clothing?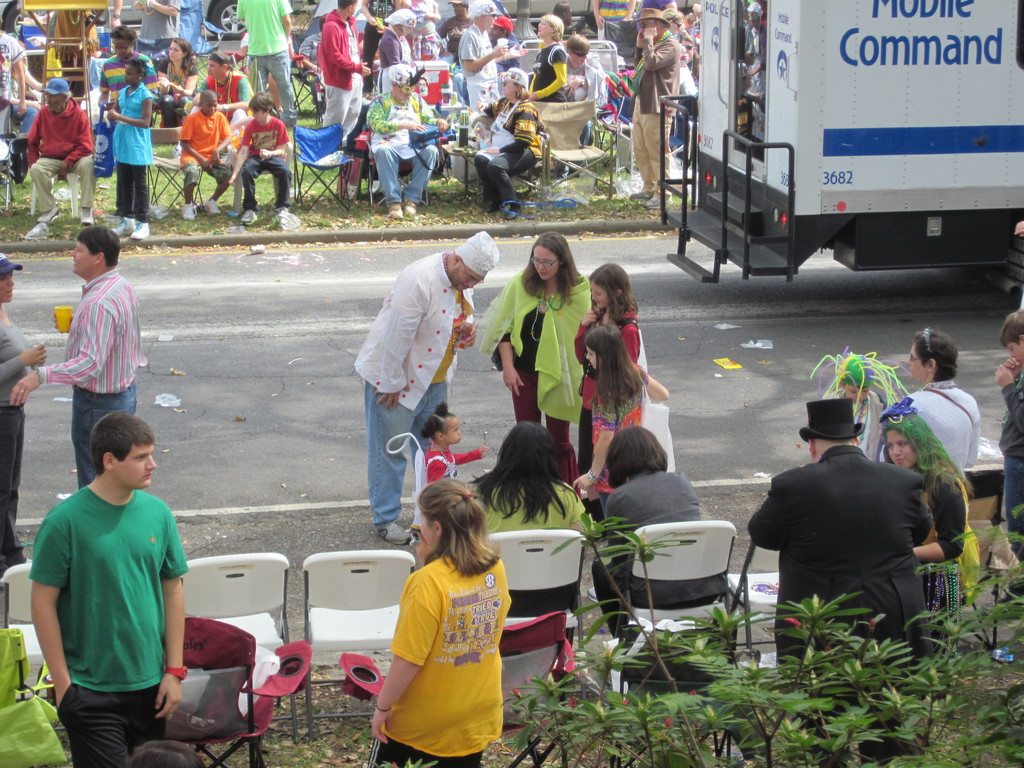
(x1=433, y1=18, x2=465, y2=55)
